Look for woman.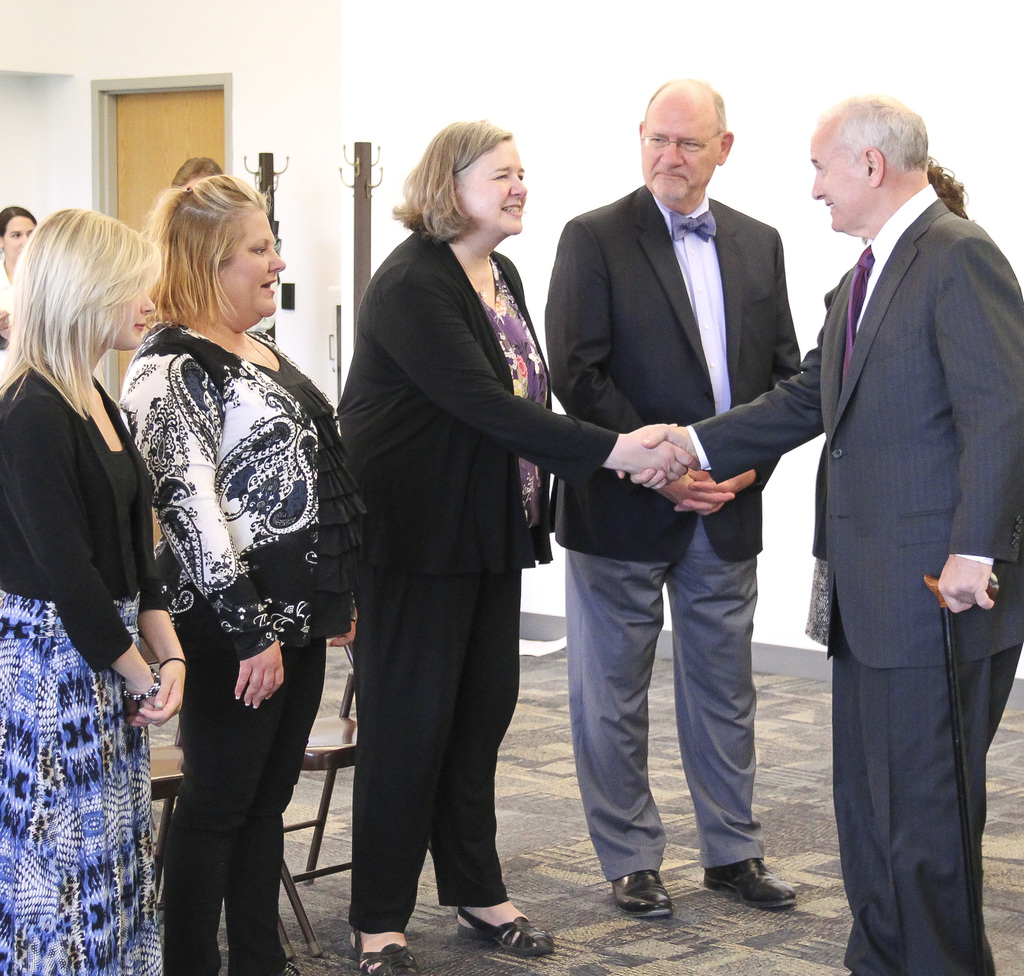
Found: (0, 206, 186, 975).
